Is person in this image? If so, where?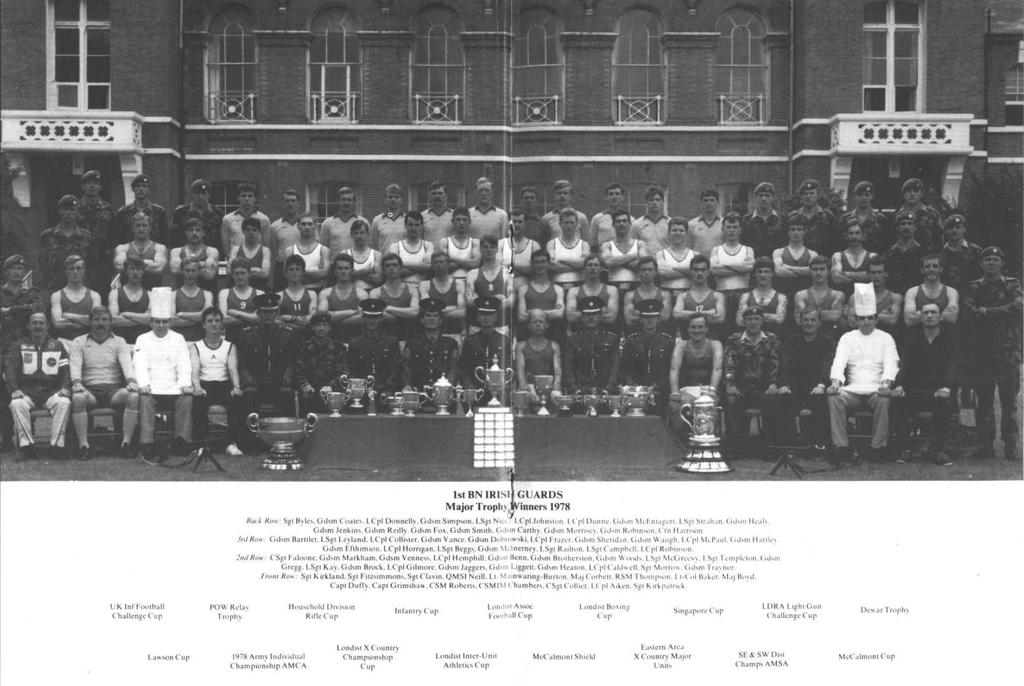
Yes, at [left=715, top=302, right=791, bottom=460].
